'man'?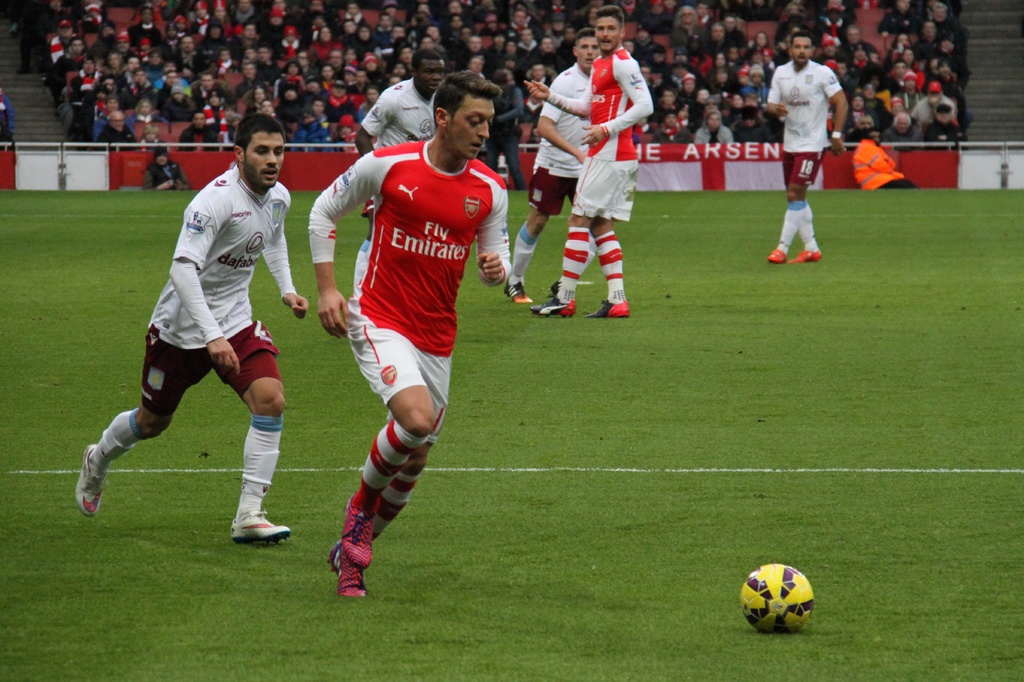
x1=545, y1=10, x2=573, y2=46
